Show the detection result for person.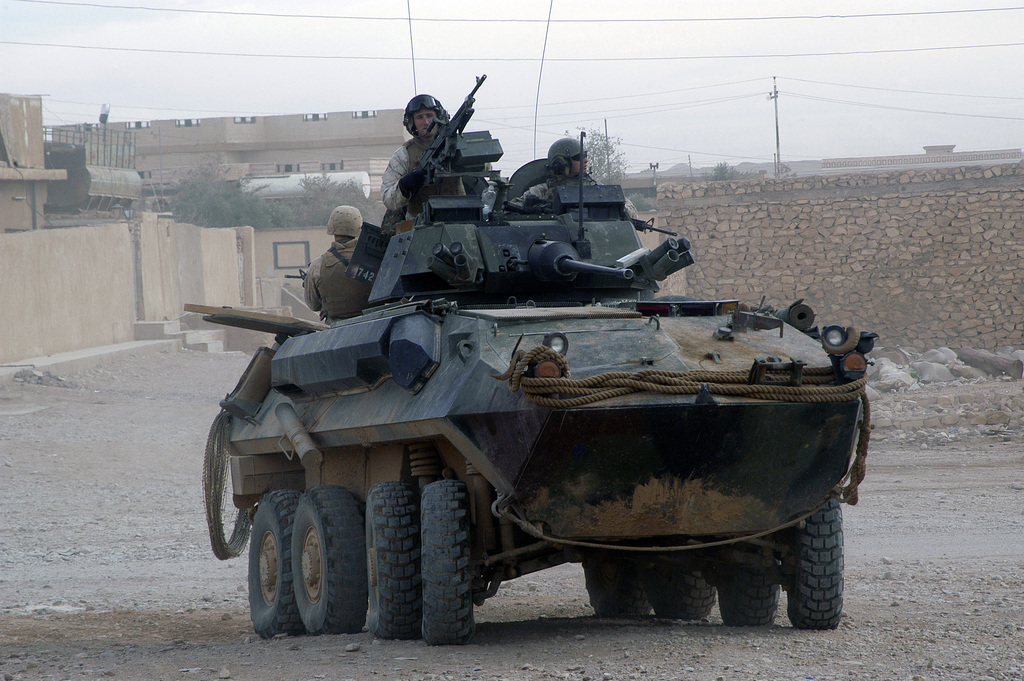
(516,136,637,248).
